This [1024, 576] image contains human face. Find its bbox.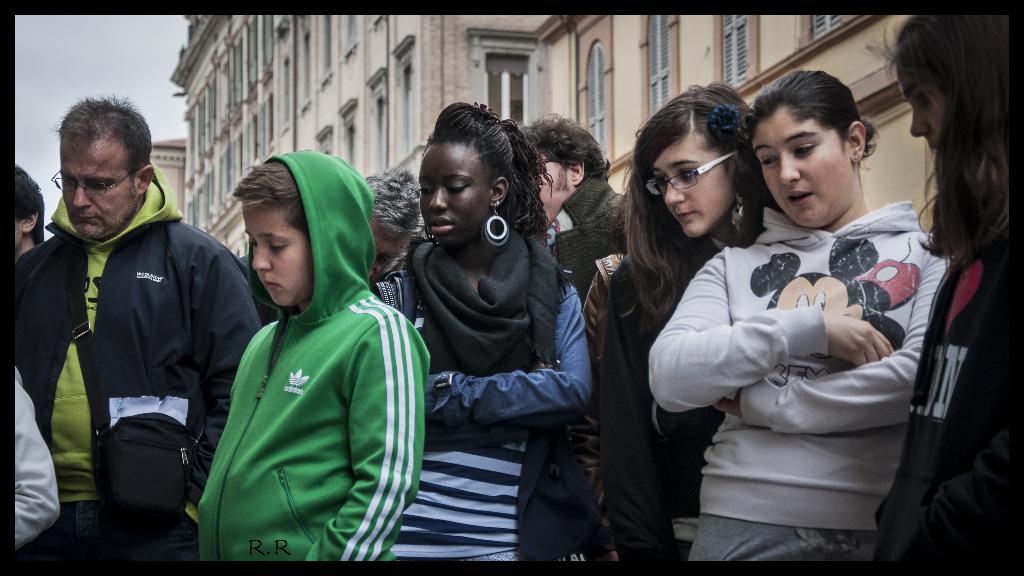
745 109 856 230.
